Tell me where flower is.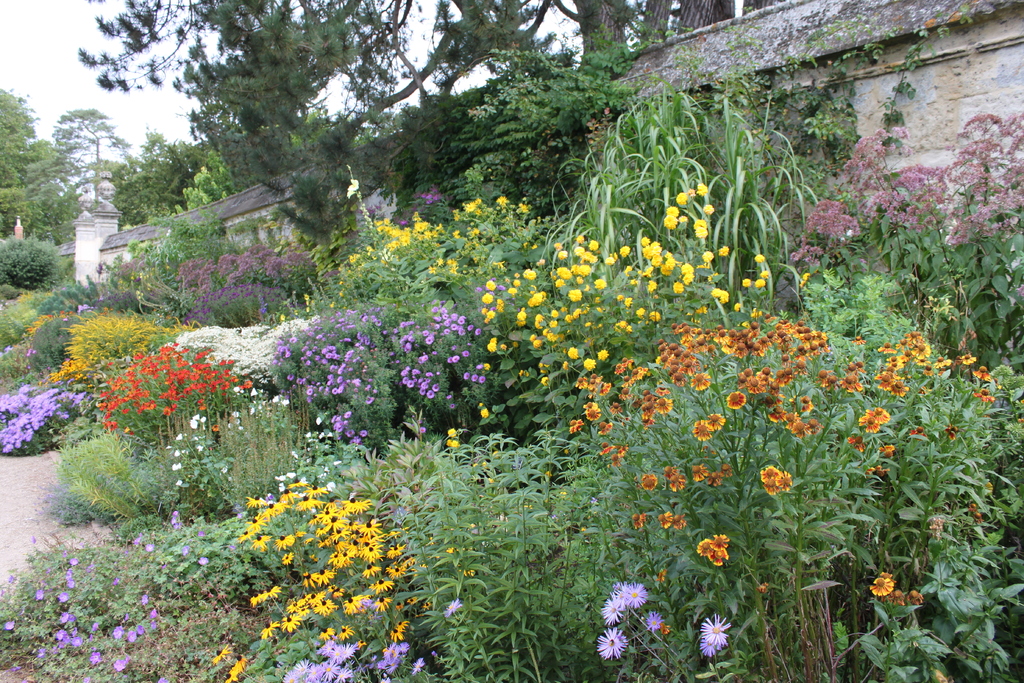
flower is at (left=867, top=574, right=902, bottom=600).
